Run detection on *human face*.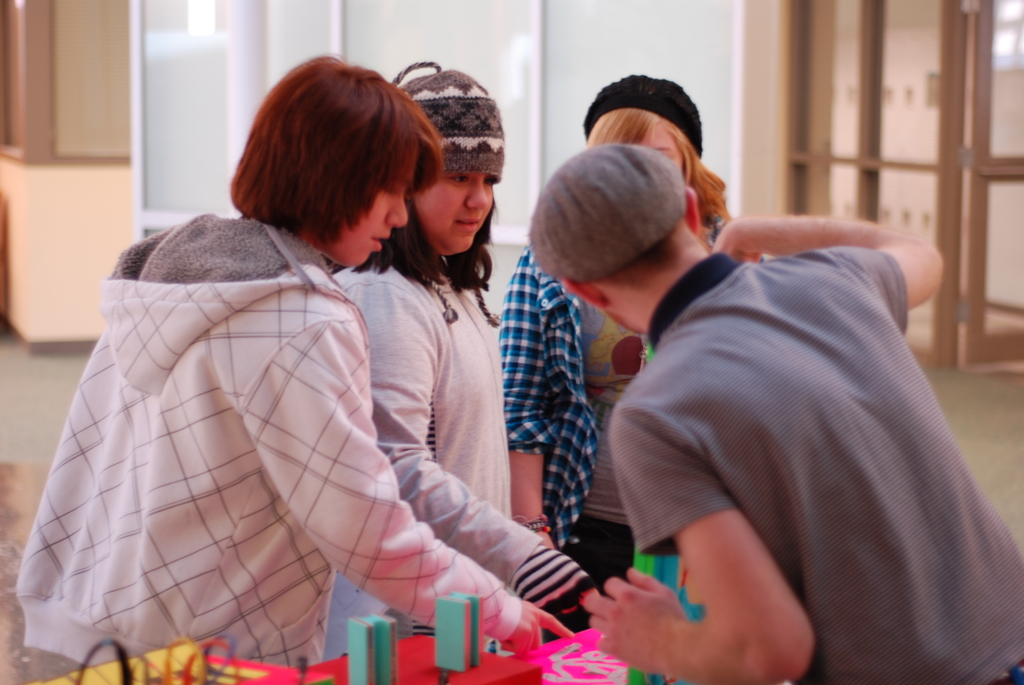
Result: <region>410, 169, 495, 253</region>.
